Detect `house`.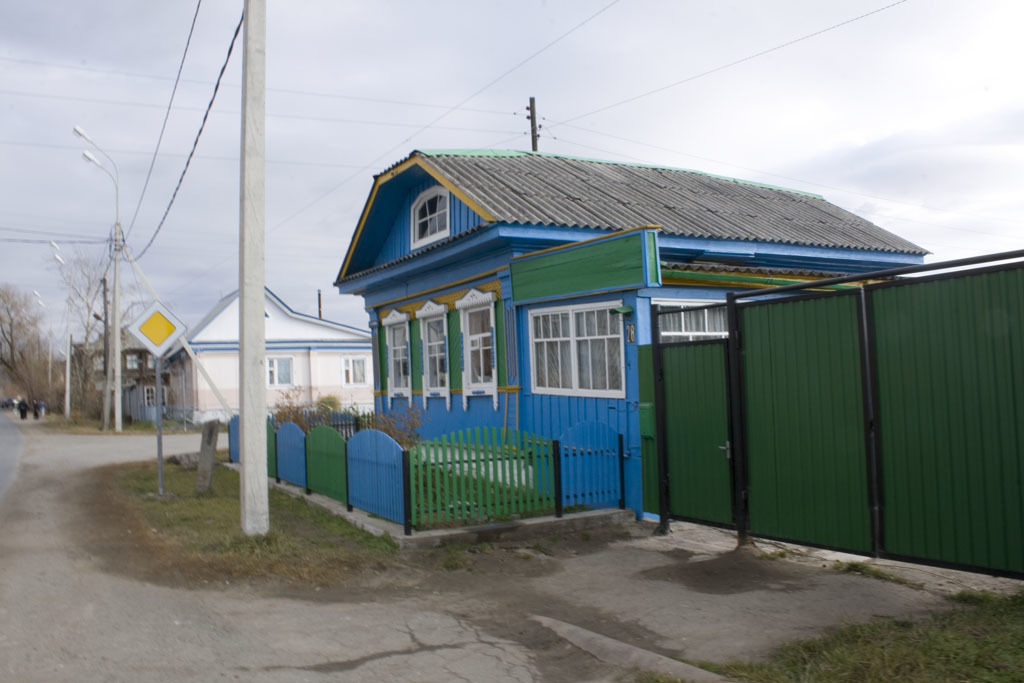
Detected at [63, 274, 386, 435].
